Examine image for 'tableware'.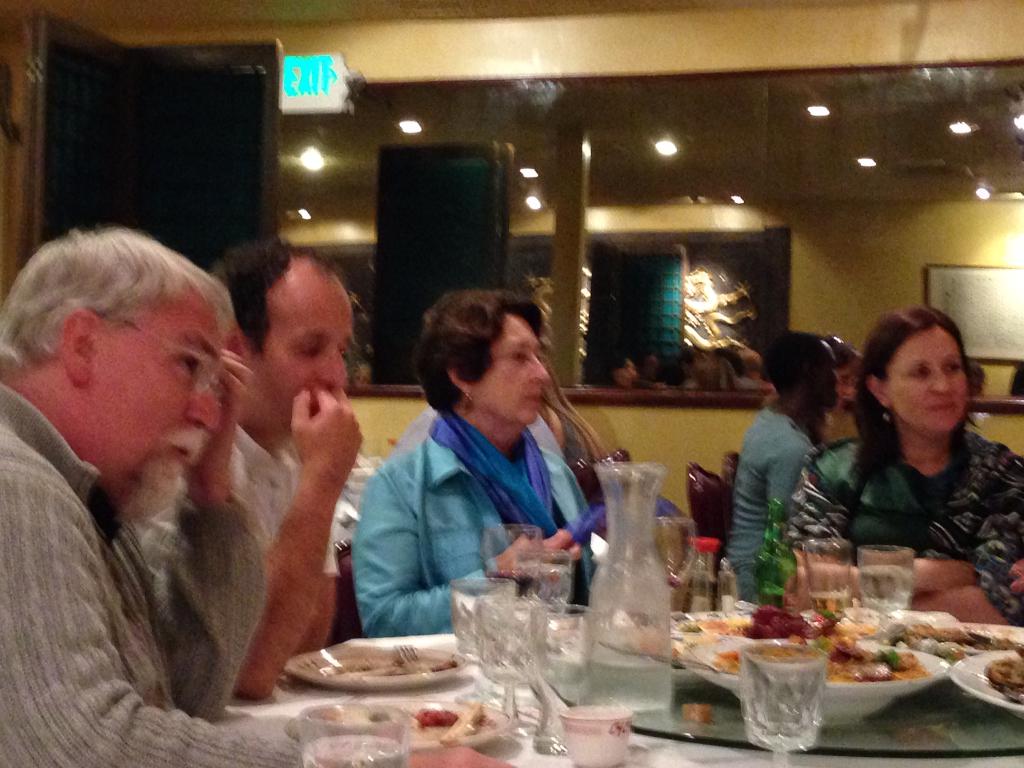
Examination result: (x1=294, y1=695, x2=412, y2=767).
